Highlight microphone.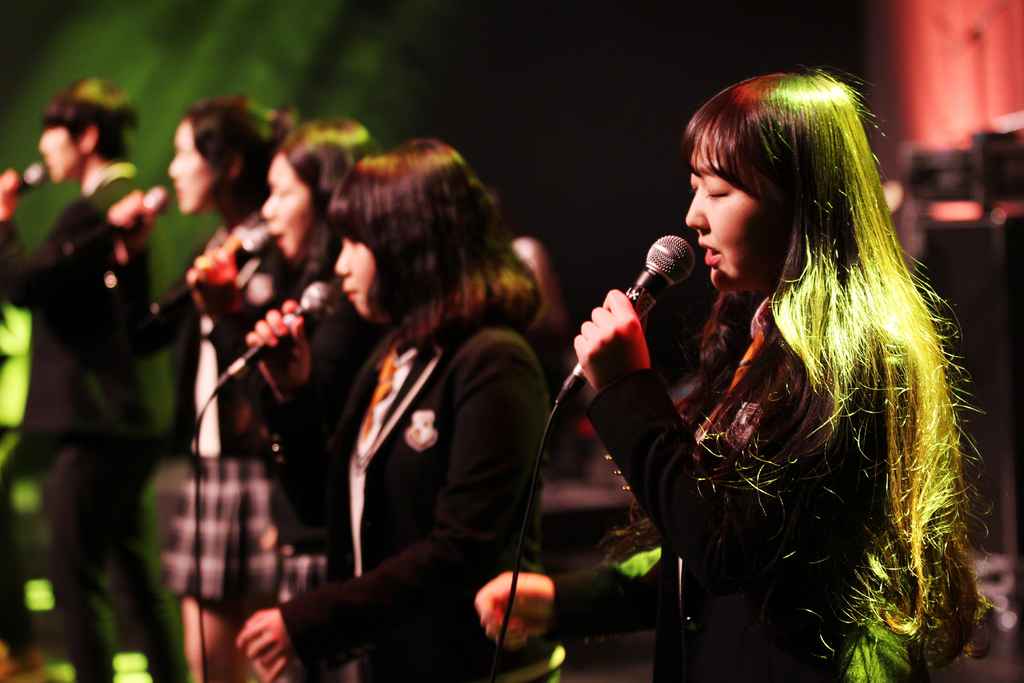
Highlighted region: {"left": 0, "top": 162, "right": 42, "bottom": 210}.
